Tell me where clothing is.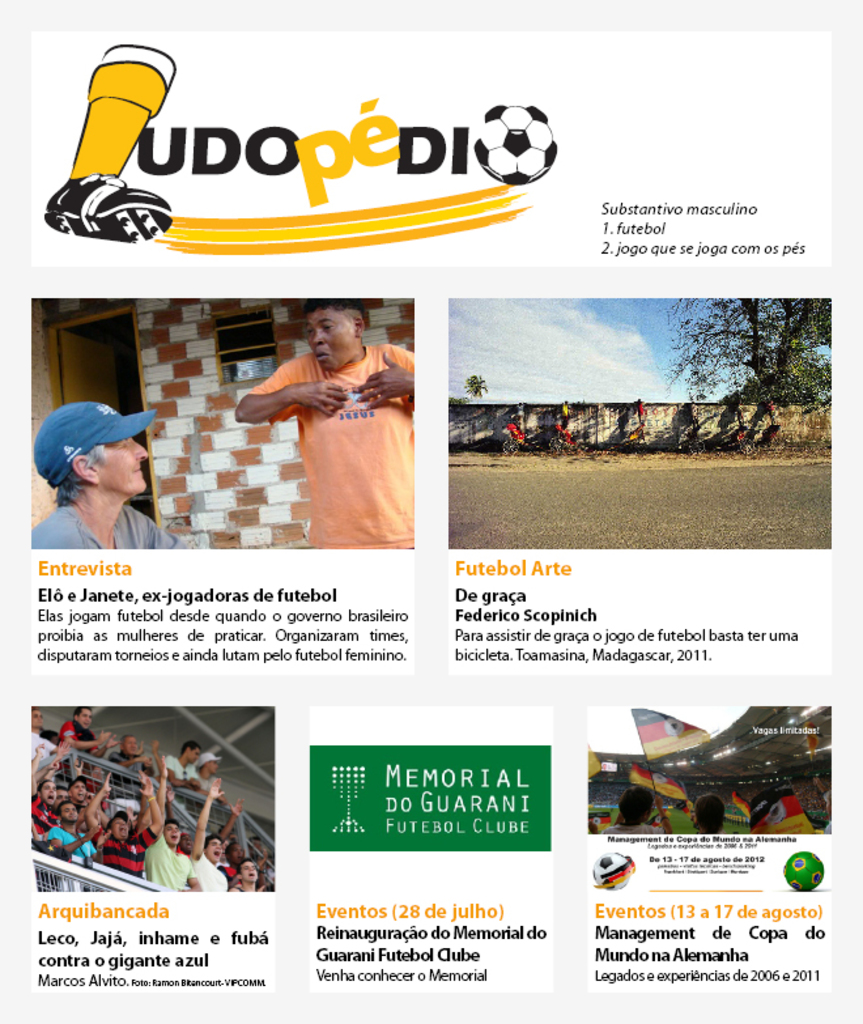
clothing is at [x1=110, y1=748, x2=144, y2=821].
